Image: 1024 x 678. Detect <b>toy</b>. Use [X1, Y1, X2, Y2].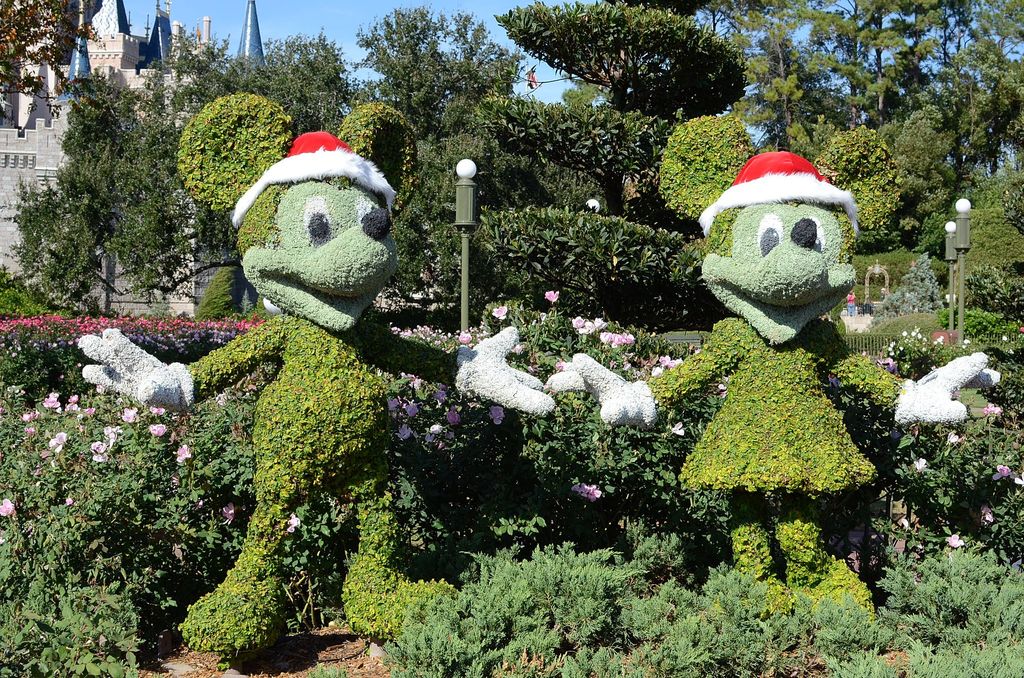
[652, 140, 902, 556].
